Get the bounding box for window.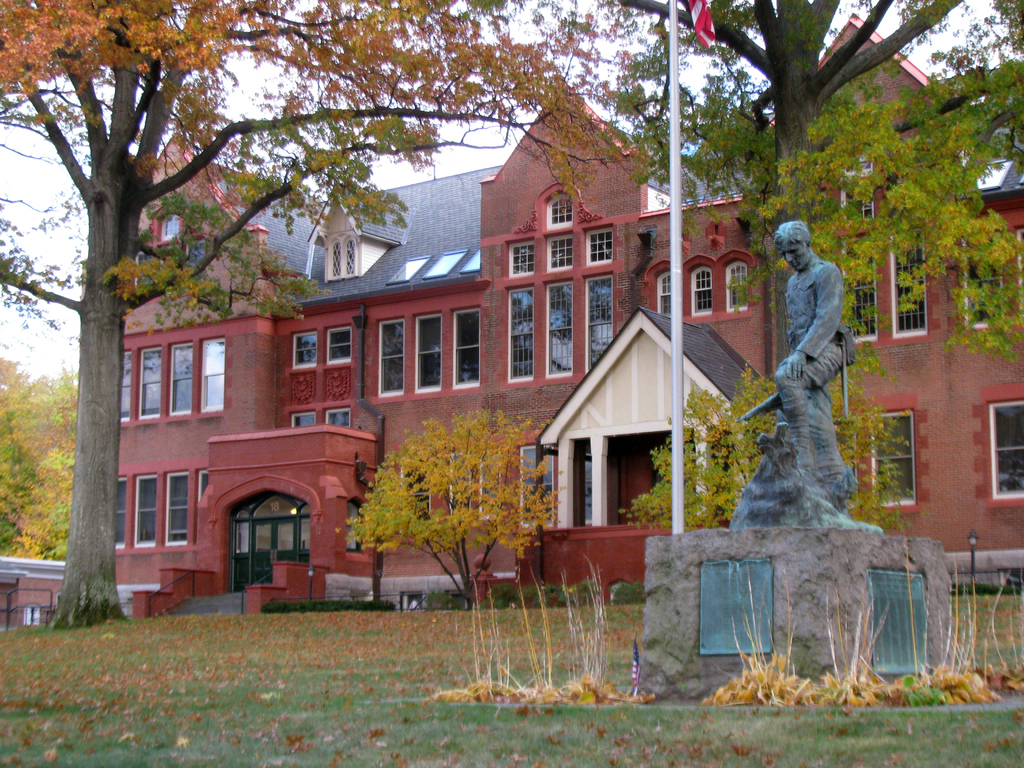
bbox=(991, 400, 1023, 497).
